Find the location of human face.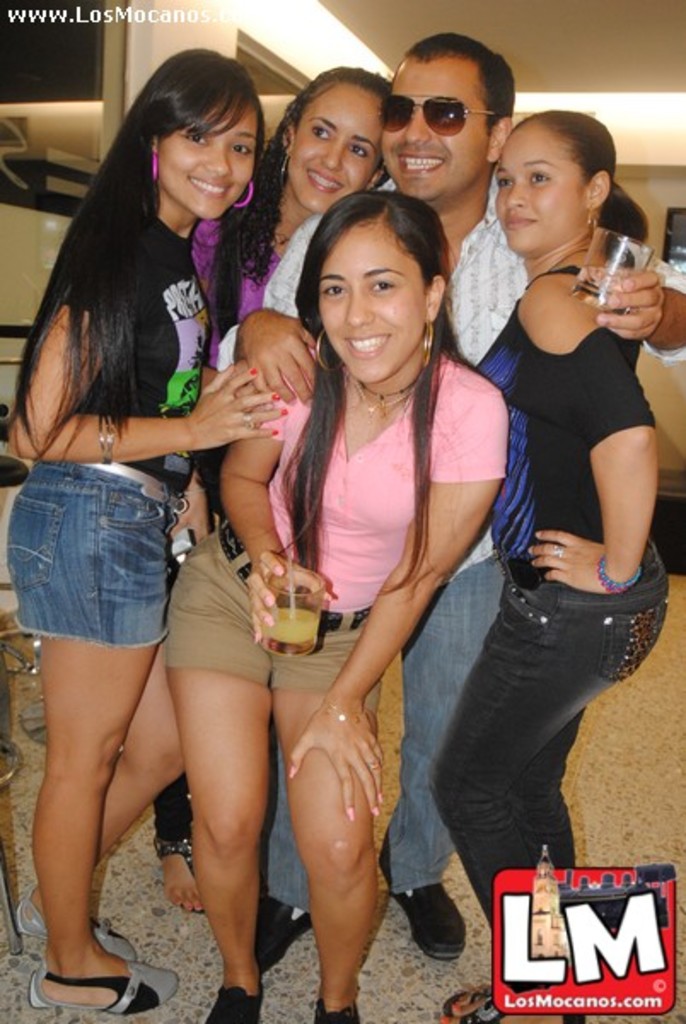
Location: 288/77/379/210.
